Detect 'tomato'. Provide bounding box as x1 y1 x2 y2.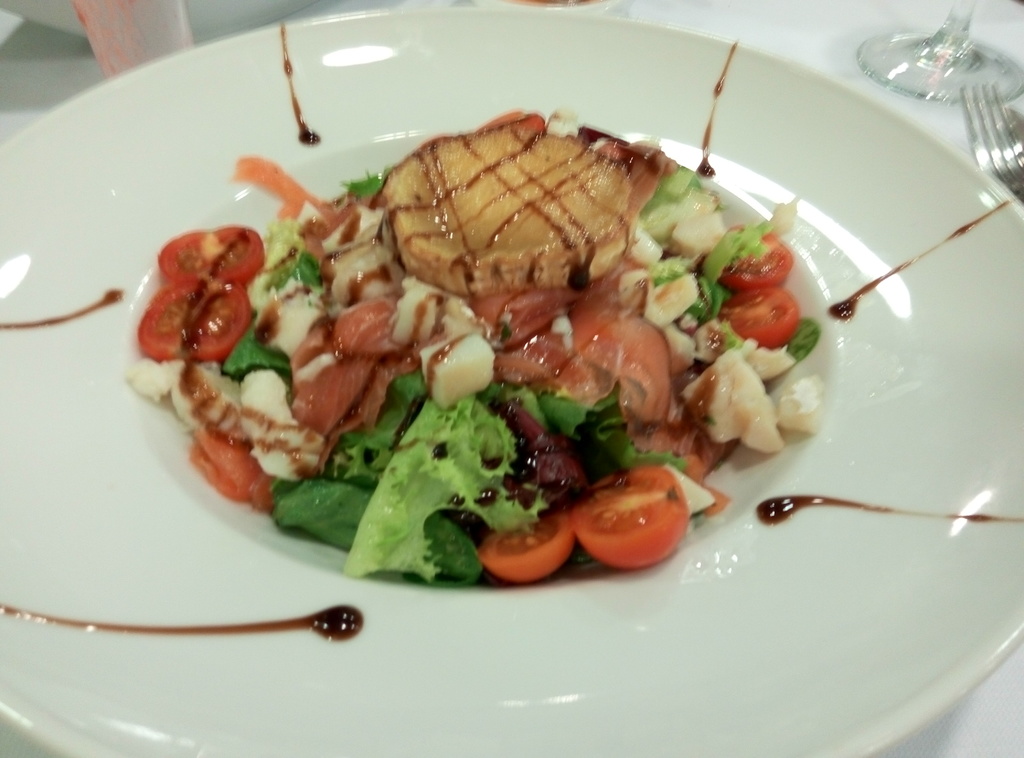
155 225 271 286.
